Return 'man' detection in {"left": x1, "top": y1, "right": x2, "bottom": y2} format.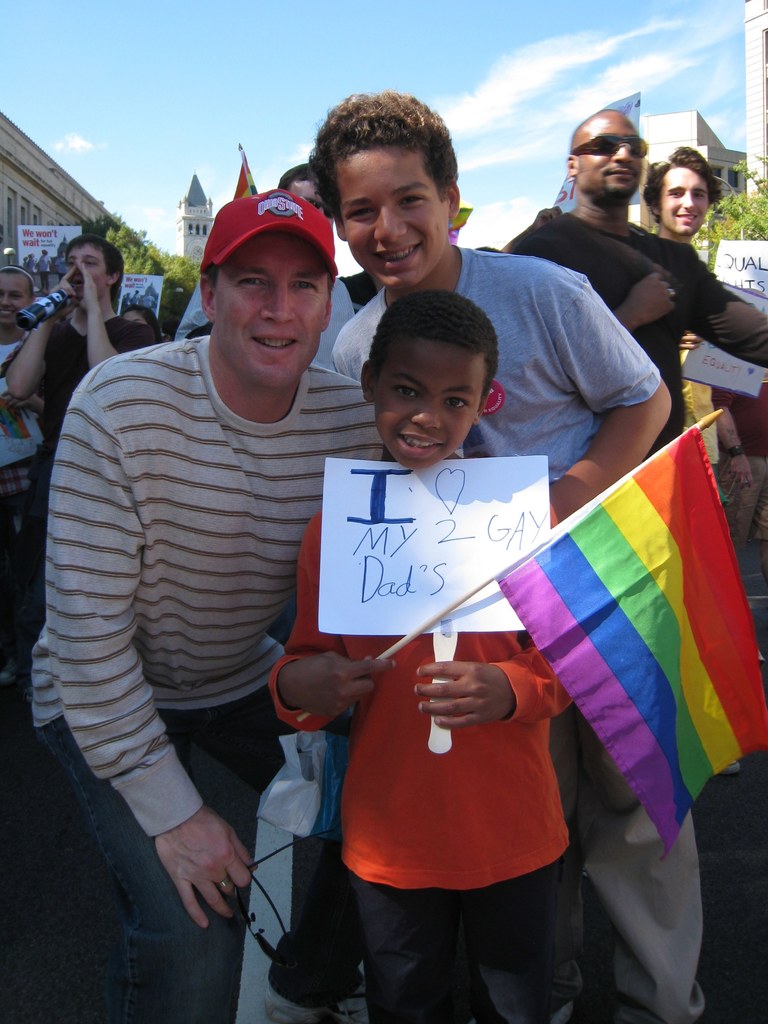
{"left": 0, "top": 237, "right": 161, "bottom": 620}.
